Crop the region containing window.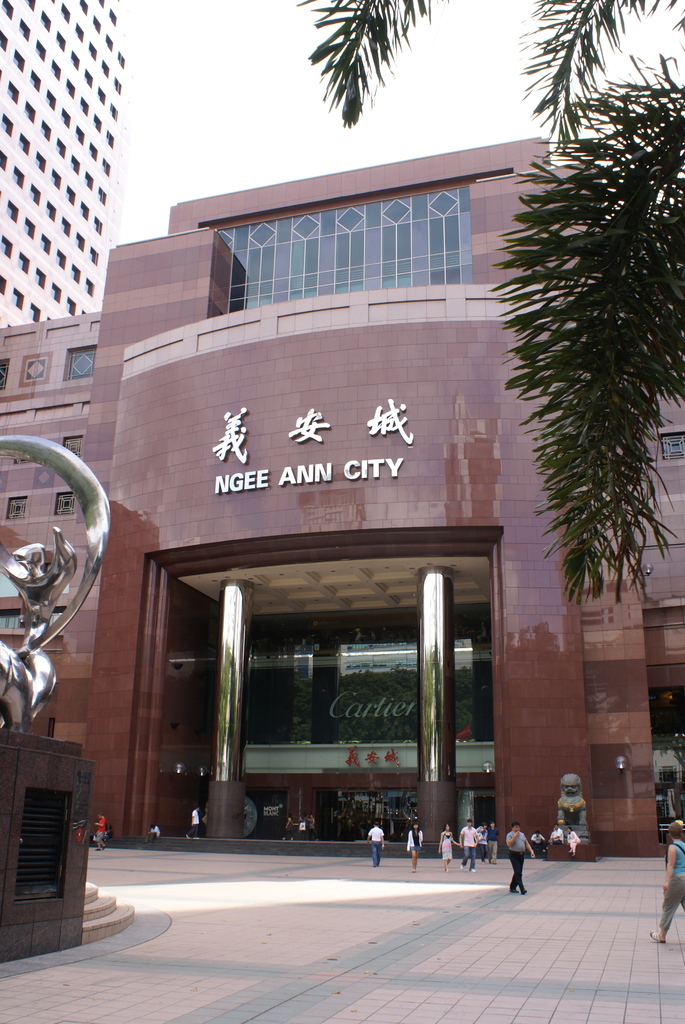
Crop region: {"left": 112, "top": 75, "right": 123, "bottom": 93}.
